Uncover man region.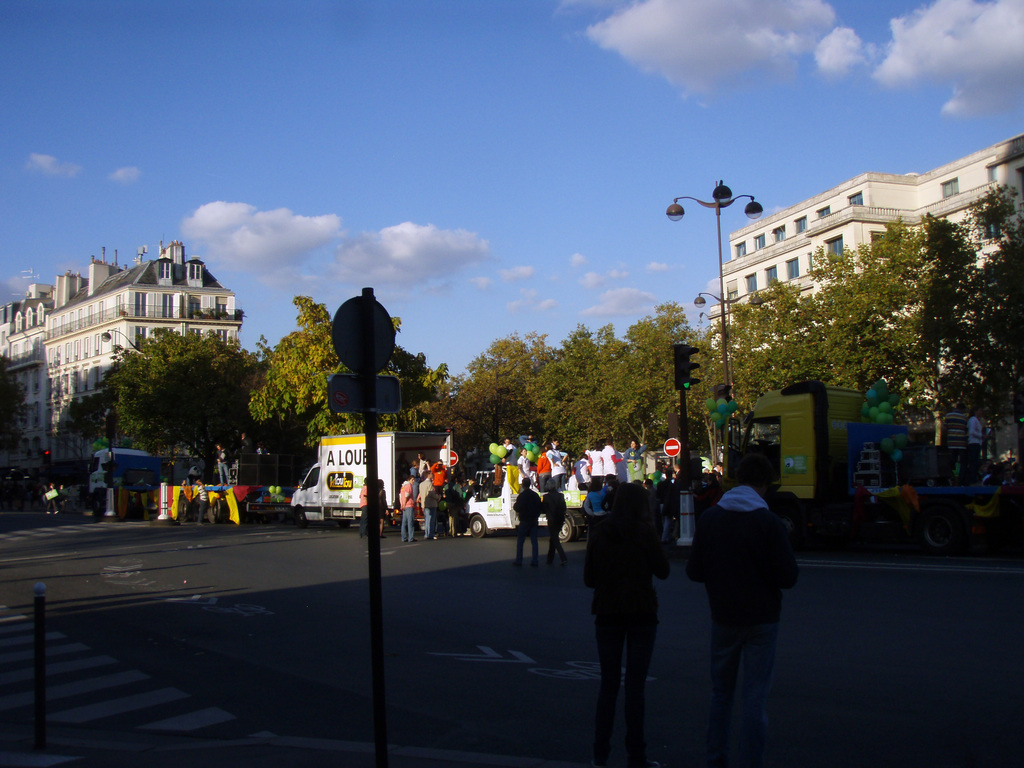
Uncovered: 516,479,543,563.
